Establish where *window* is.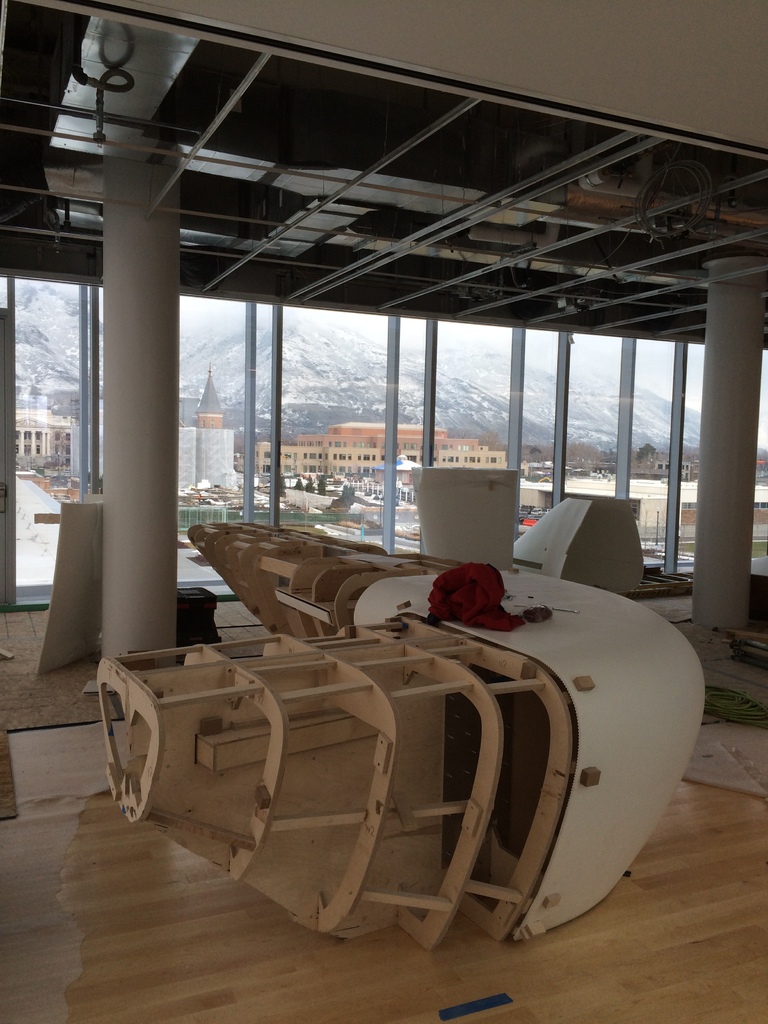
Established at l=454, t=455, r=458, b=460.
